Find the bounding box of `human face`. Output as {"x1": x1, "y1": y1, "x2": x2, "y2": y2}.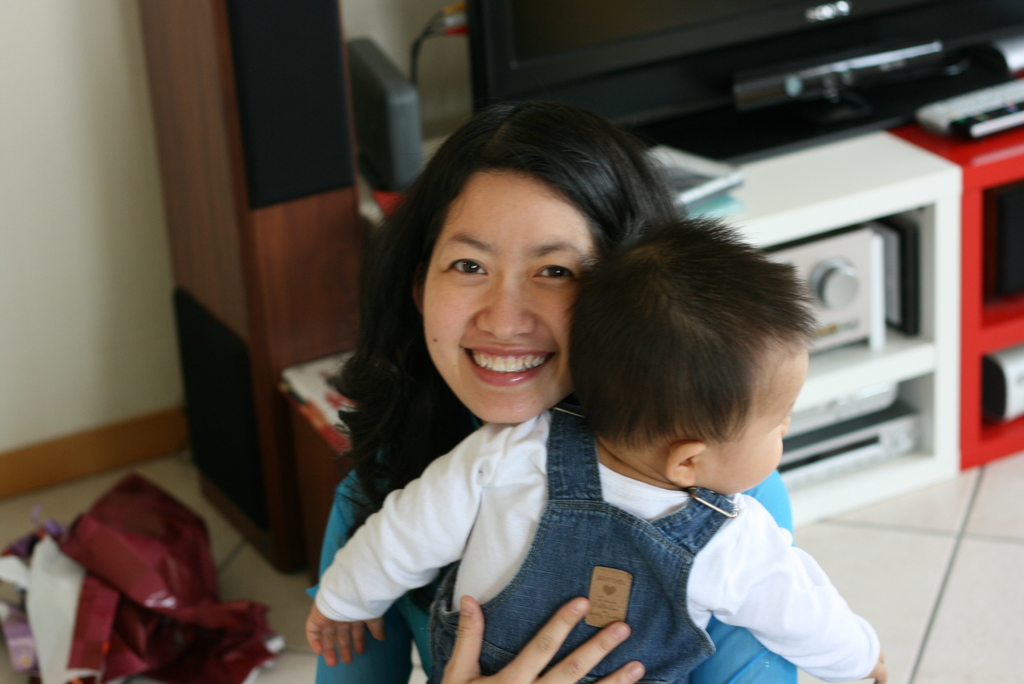
{"x1": 422, "y1": 165, "x2": 601, "y2": 428}.
